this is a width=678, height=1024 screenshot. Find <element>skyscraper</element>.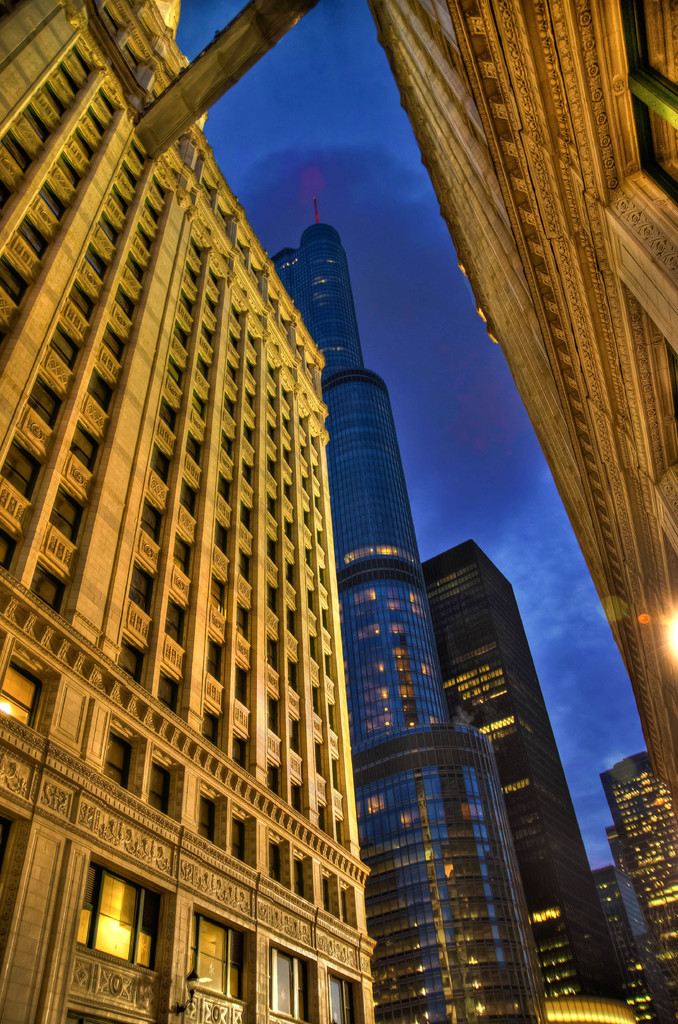
Bounding box: [593, 854, 667, 1023].
